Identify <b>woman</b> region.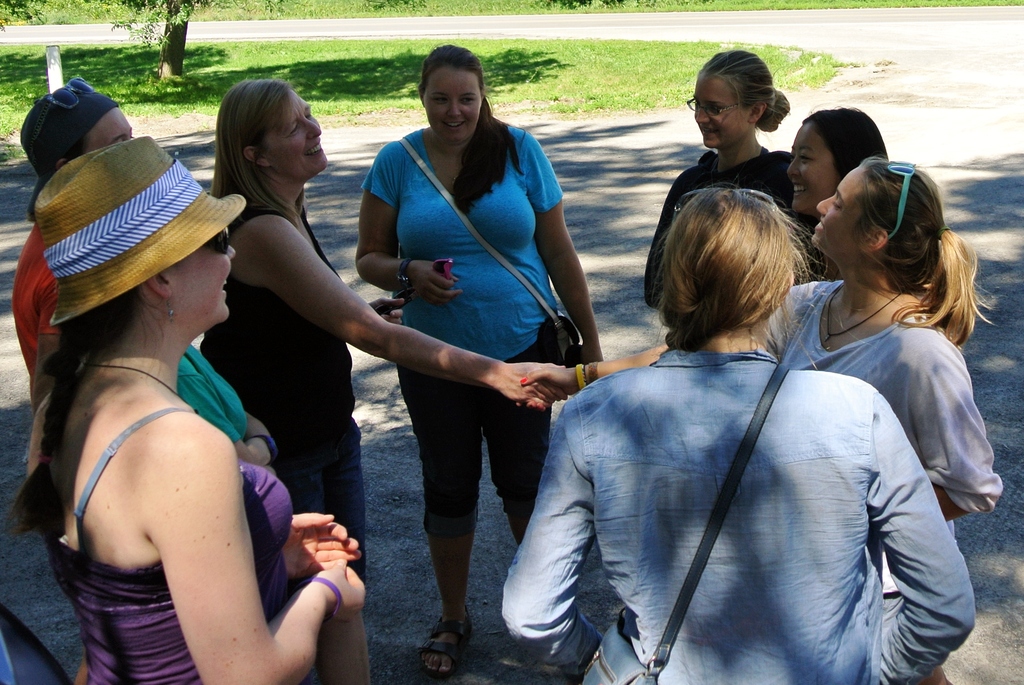
Region: {"x1": 495, "y1": 177, "x2": 976, "y2": 684}.
